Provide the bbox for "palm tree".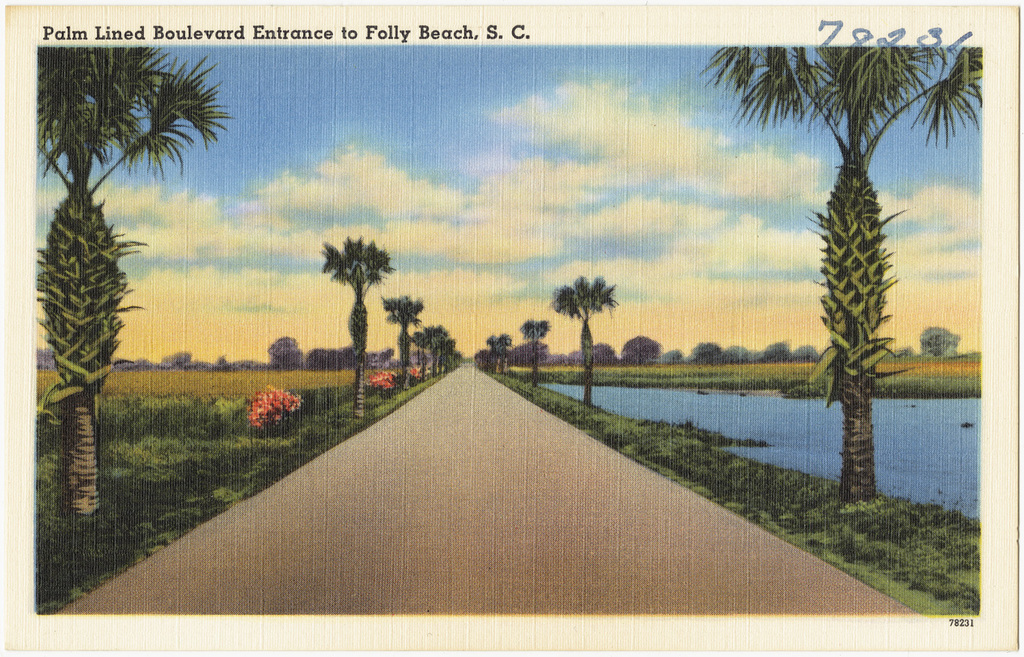
select_region(758, 36, 965, 533).
